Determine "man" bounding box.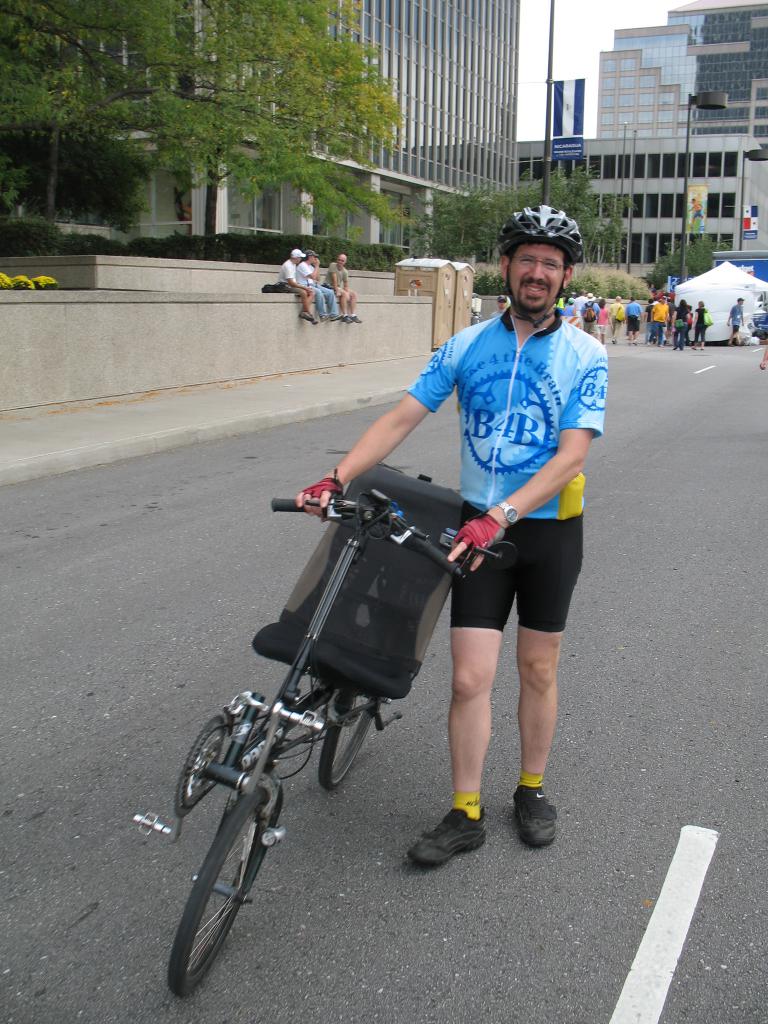
Determined: [x1=581, y1=291, x2=599, y2=344].
